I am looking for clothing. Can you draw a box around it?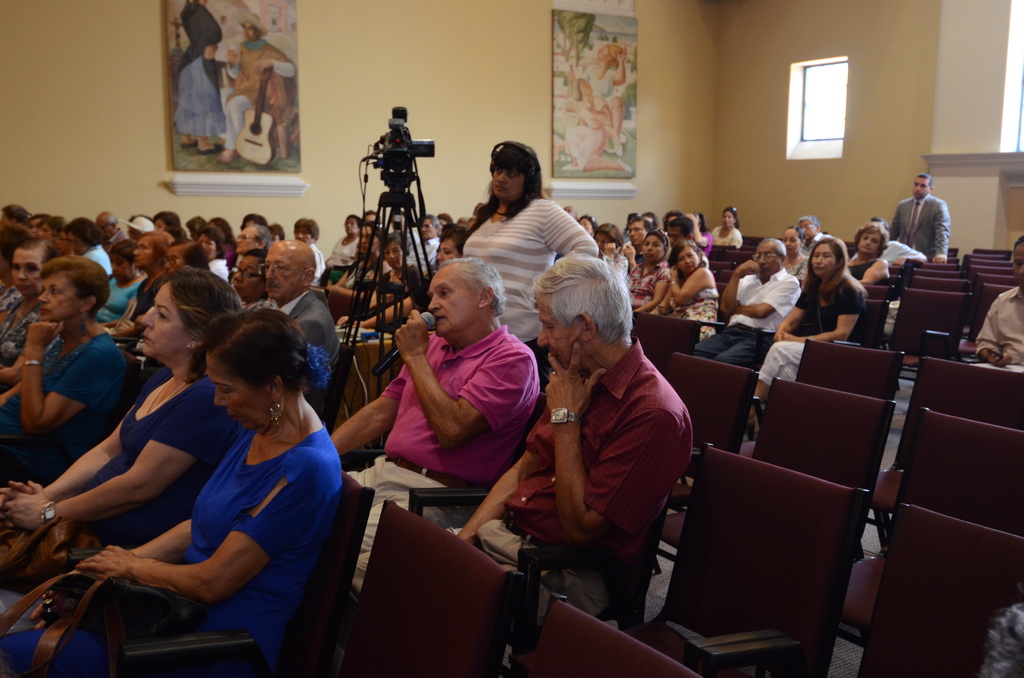
Sure, the bounding box is 847:238:925:260.
